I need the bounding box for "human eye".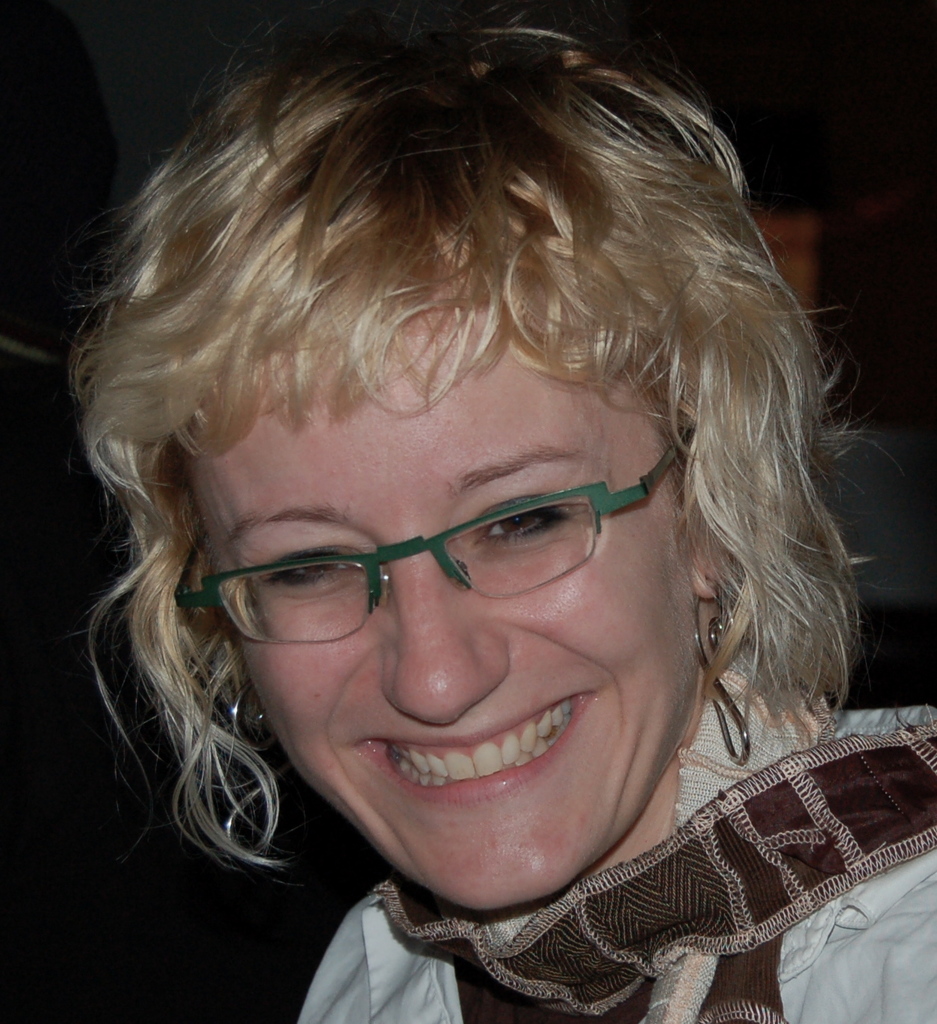
Here it is: [x1=476, y1=499, x2=575, y2=546].
